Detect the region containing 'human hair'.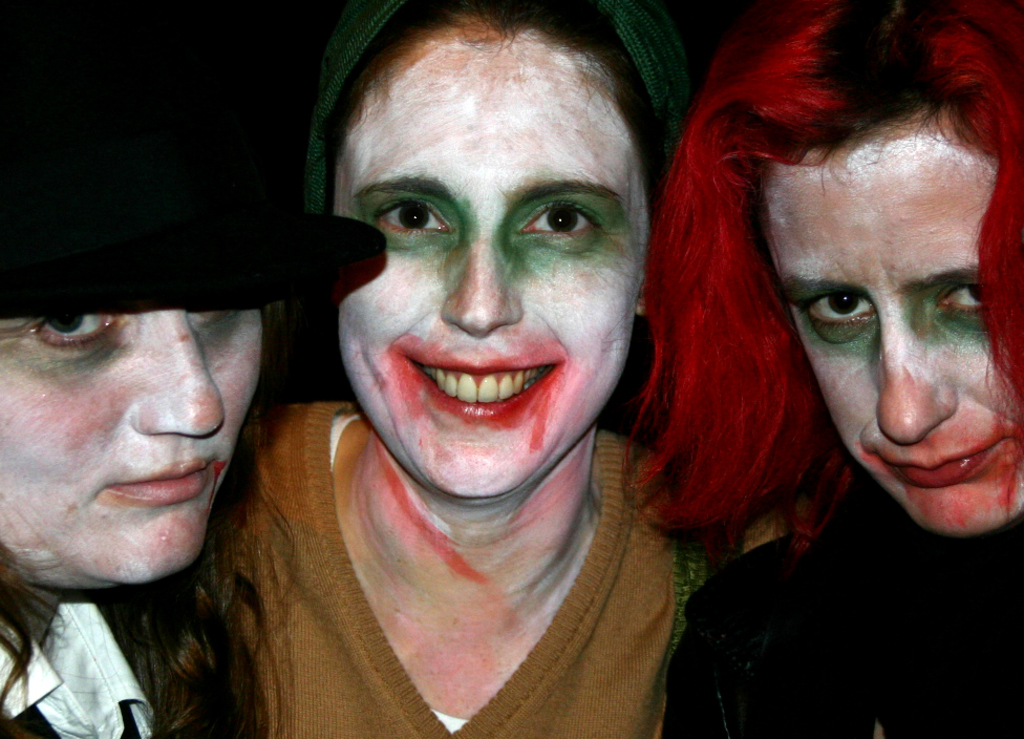
<region>617, 2, 986, 627</region>.
